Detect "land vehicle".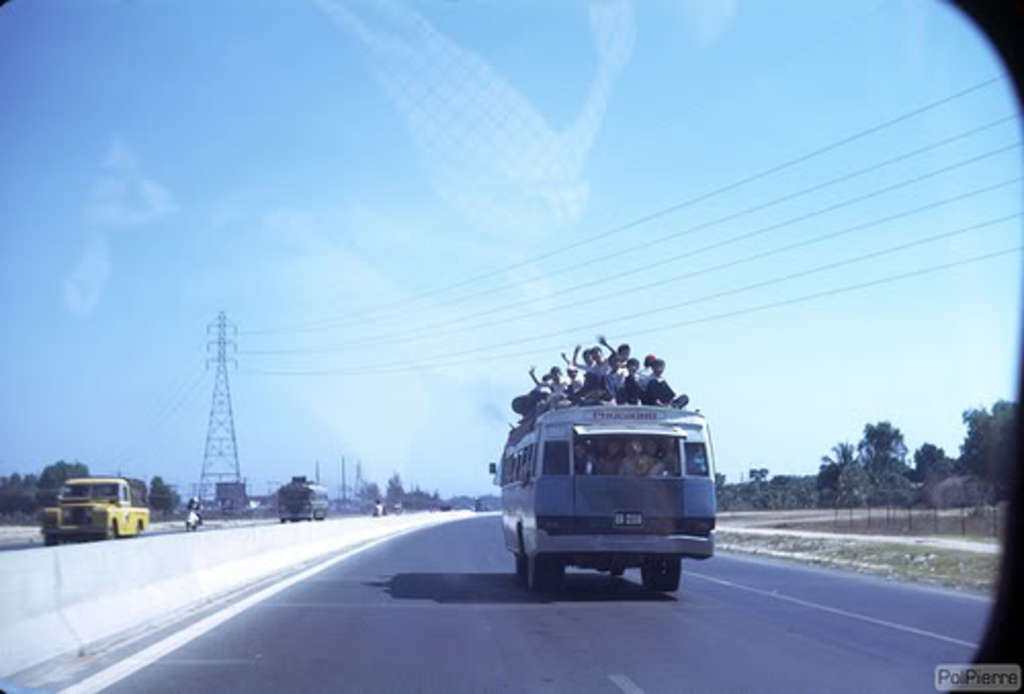
Detected at <box>481,358,725,606</box>.
